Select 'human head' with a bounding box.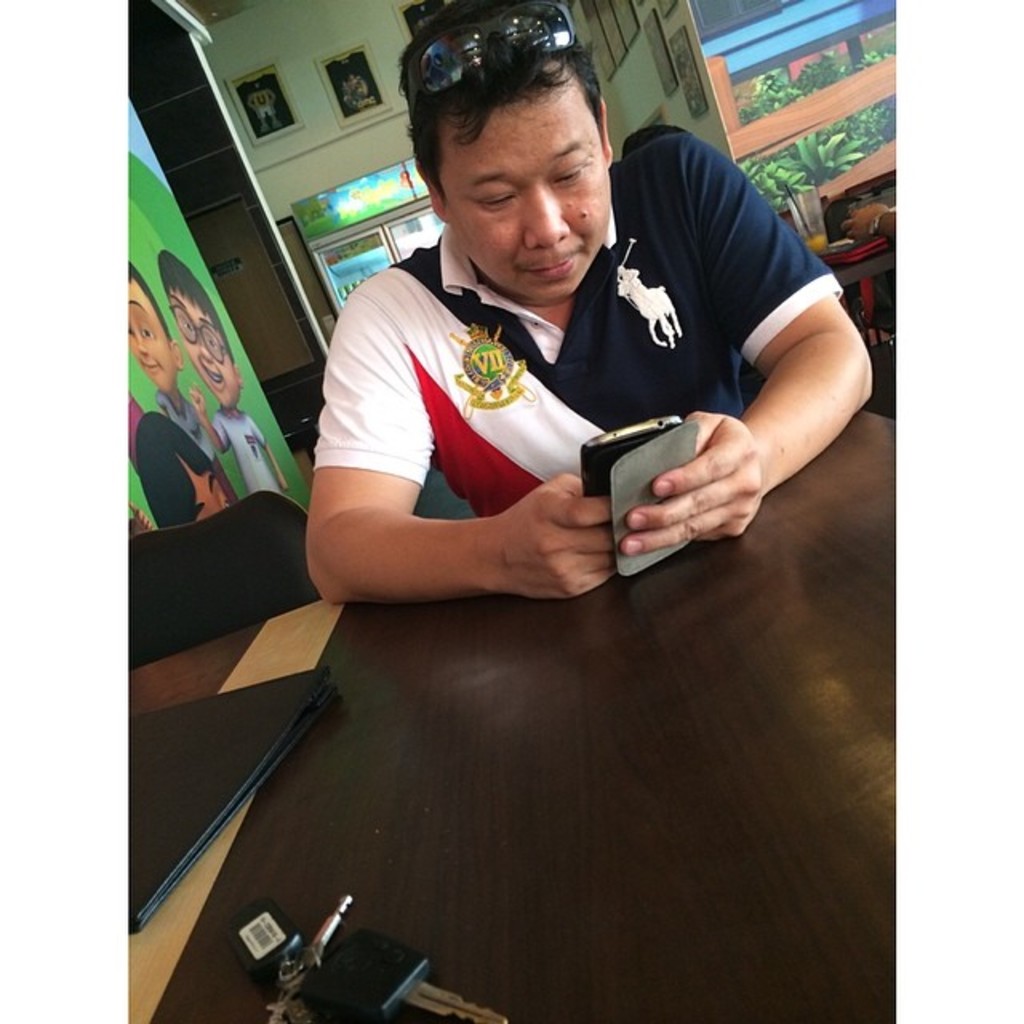
left=152, top=248, right=237, bottom=397.
